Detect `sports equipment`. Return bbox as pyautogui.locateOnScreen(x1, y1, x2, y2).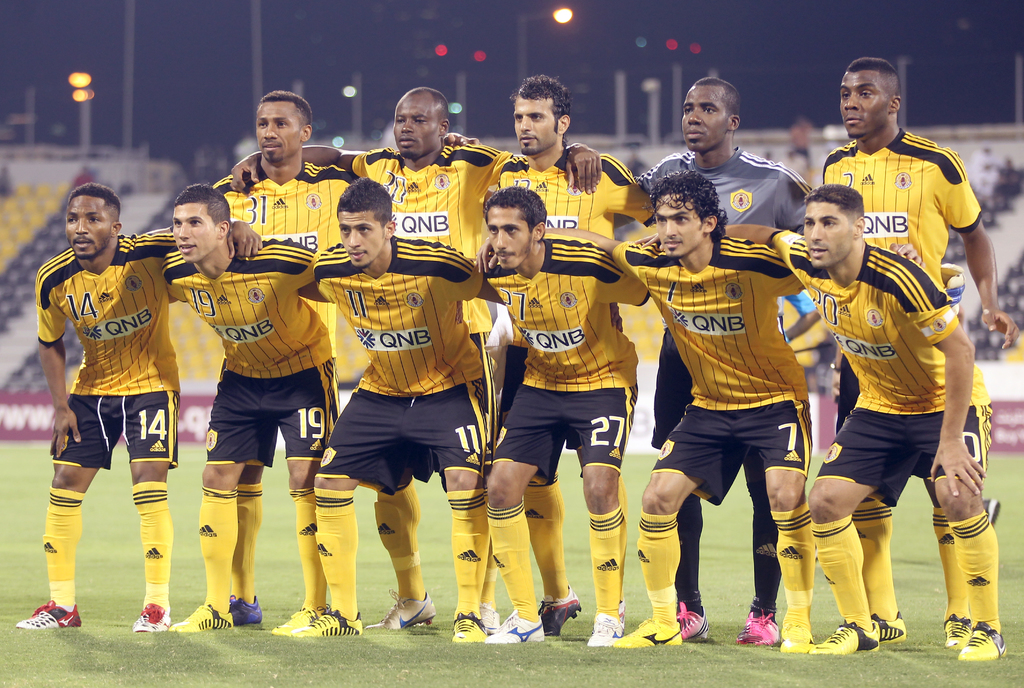
pyautogui.locateOnScreen(875, 614, 905, 645).
